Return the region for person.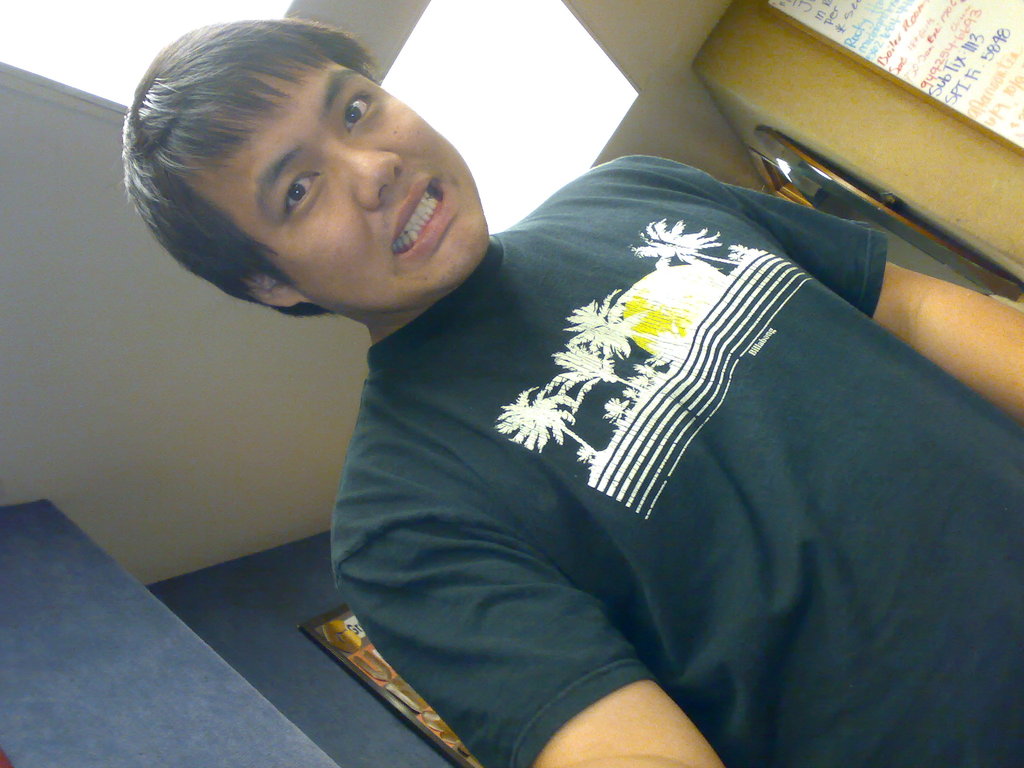
(x1=118, y1=46, x2=945, y2=740).
